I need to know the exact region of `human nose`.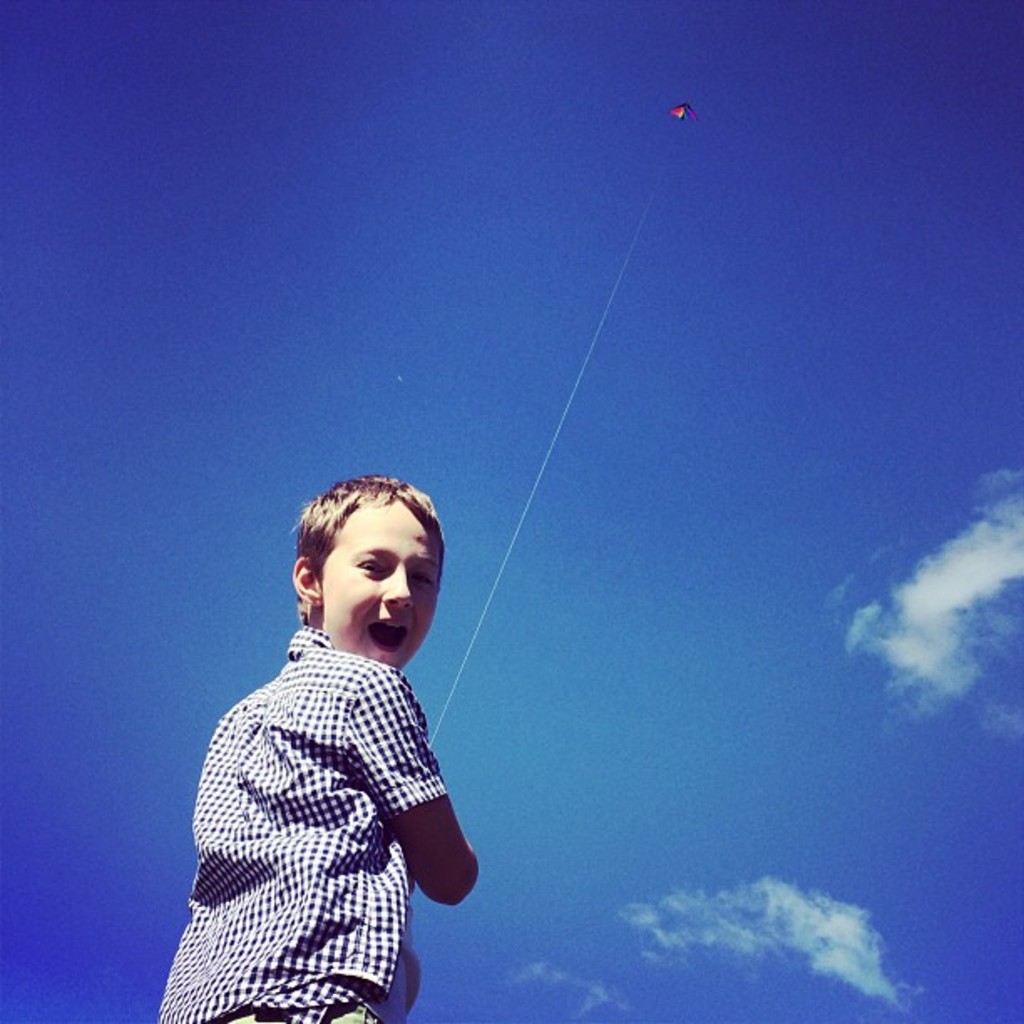
Region: 383/561/413/609.
